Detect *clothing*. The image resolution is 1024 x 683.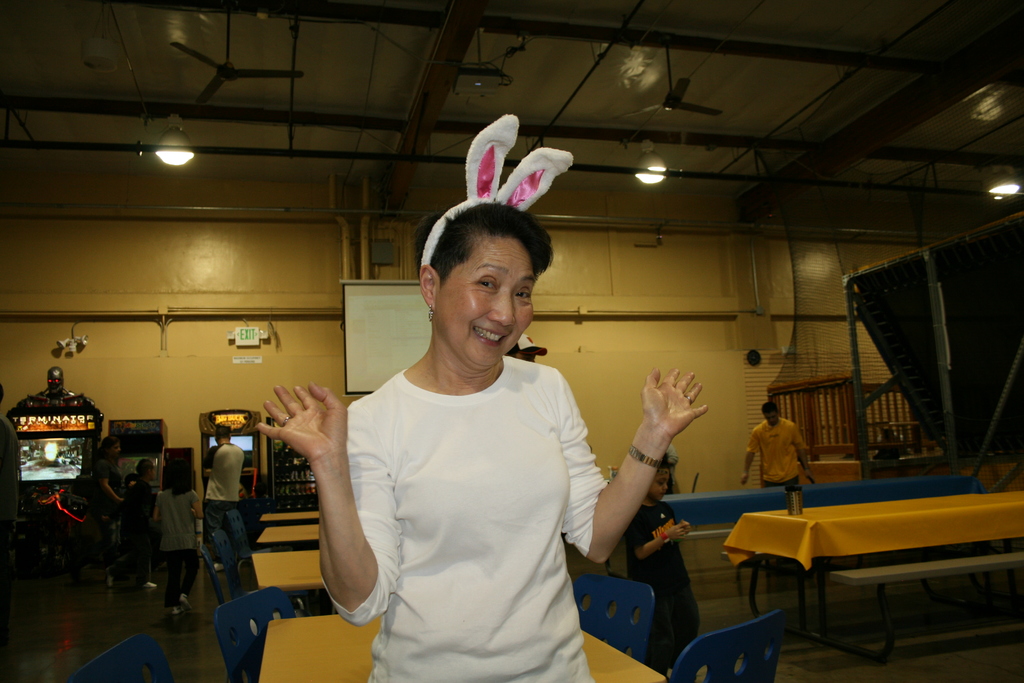
x1=126, y1=475, x2=152, y2=584.
